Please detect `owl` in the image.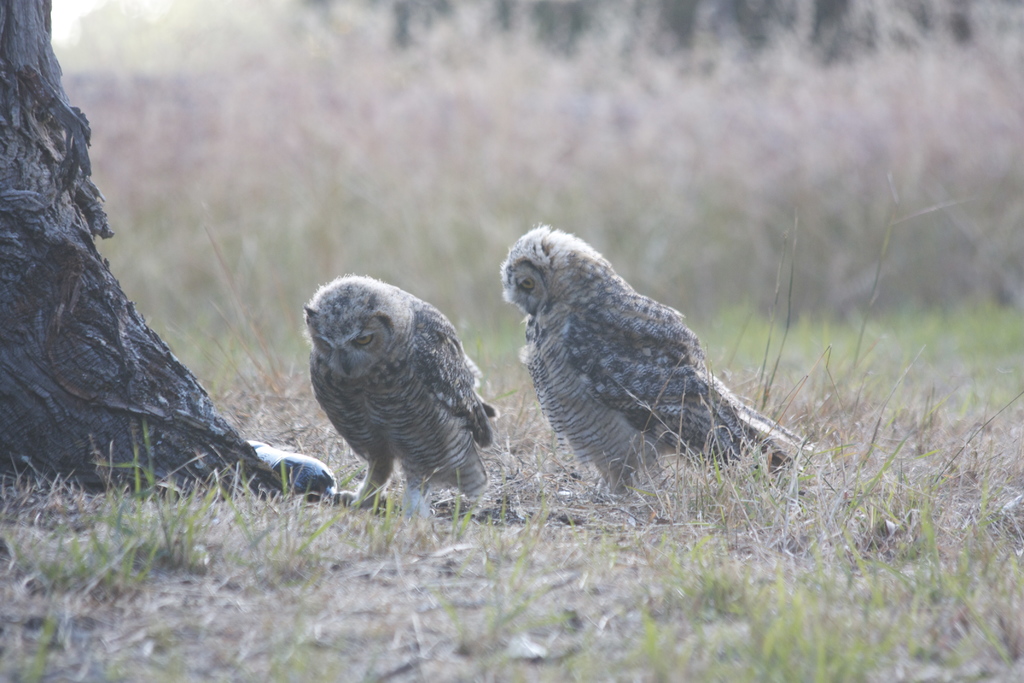
locate(297, 272, 495, 515).
